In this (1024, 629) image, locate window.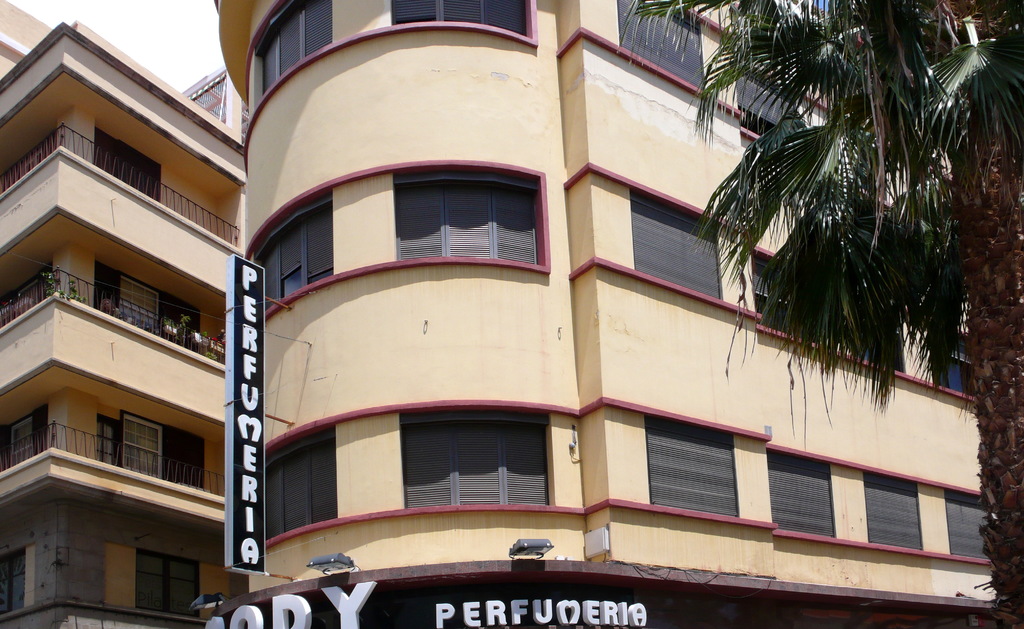
Bounding box: (253,0,334,98).
